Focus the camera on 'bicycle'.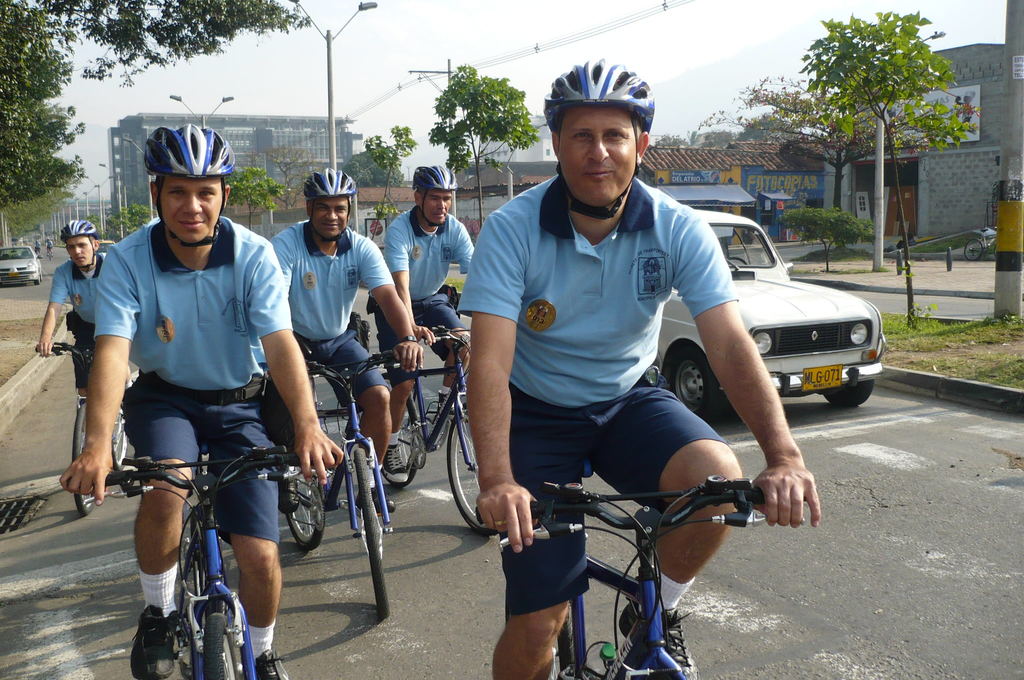
Focus region: 380 318 507 540.
